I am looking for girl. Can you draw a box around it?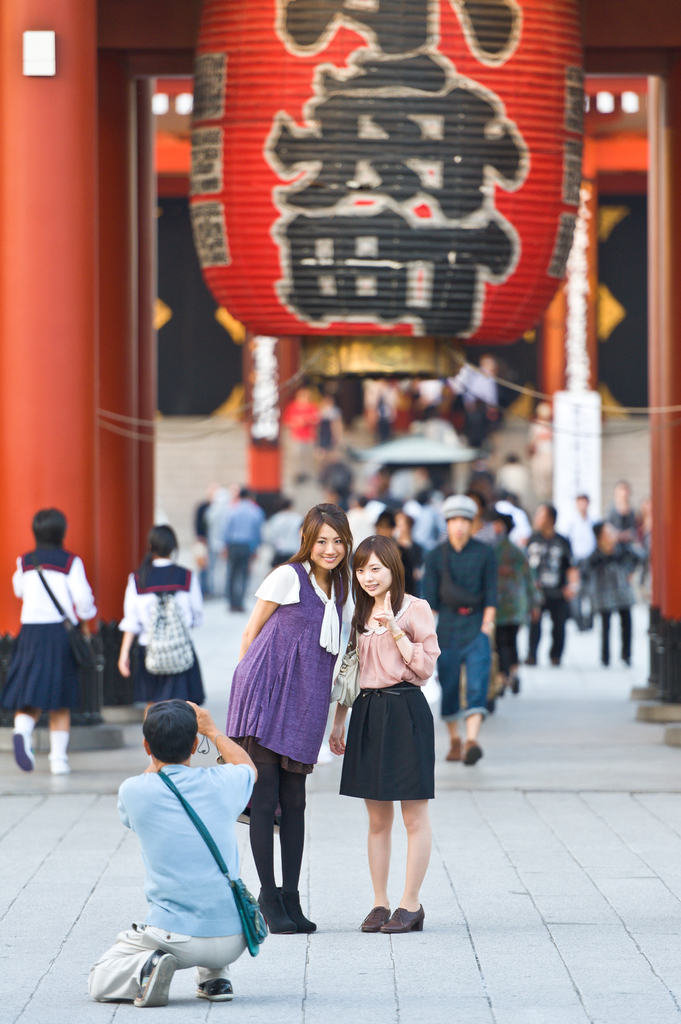
Sure, the bounding box is box=[0, 504, 99, 776].
